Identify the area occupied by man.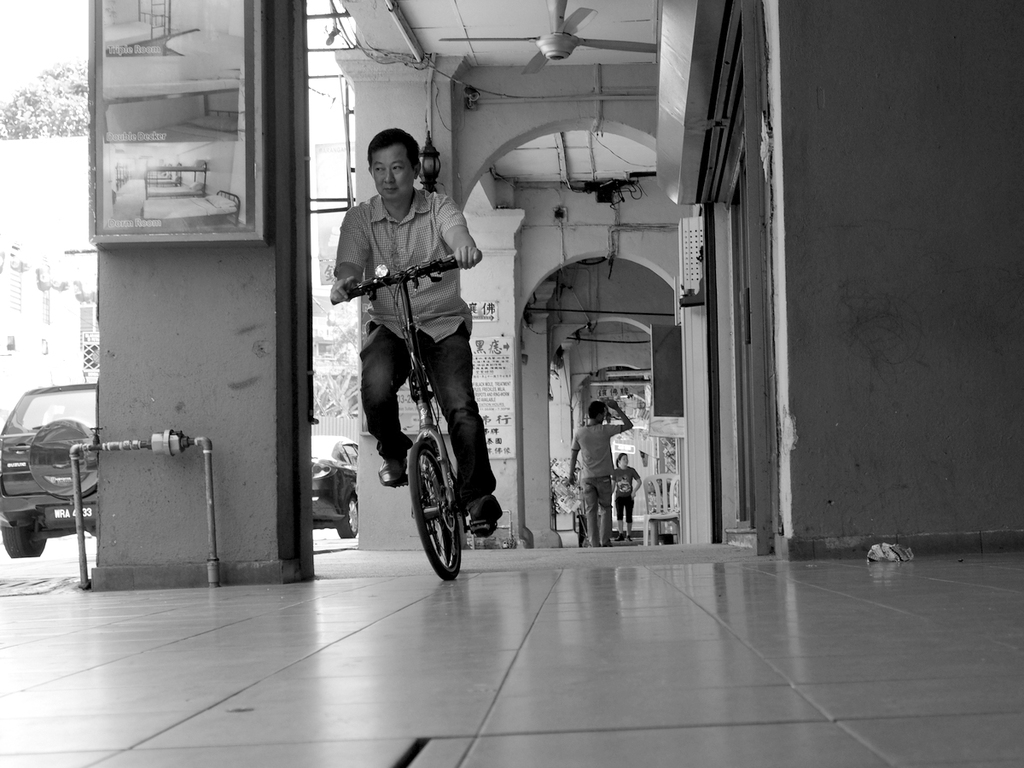
Area: BBox(325, 123, 511, 537).
